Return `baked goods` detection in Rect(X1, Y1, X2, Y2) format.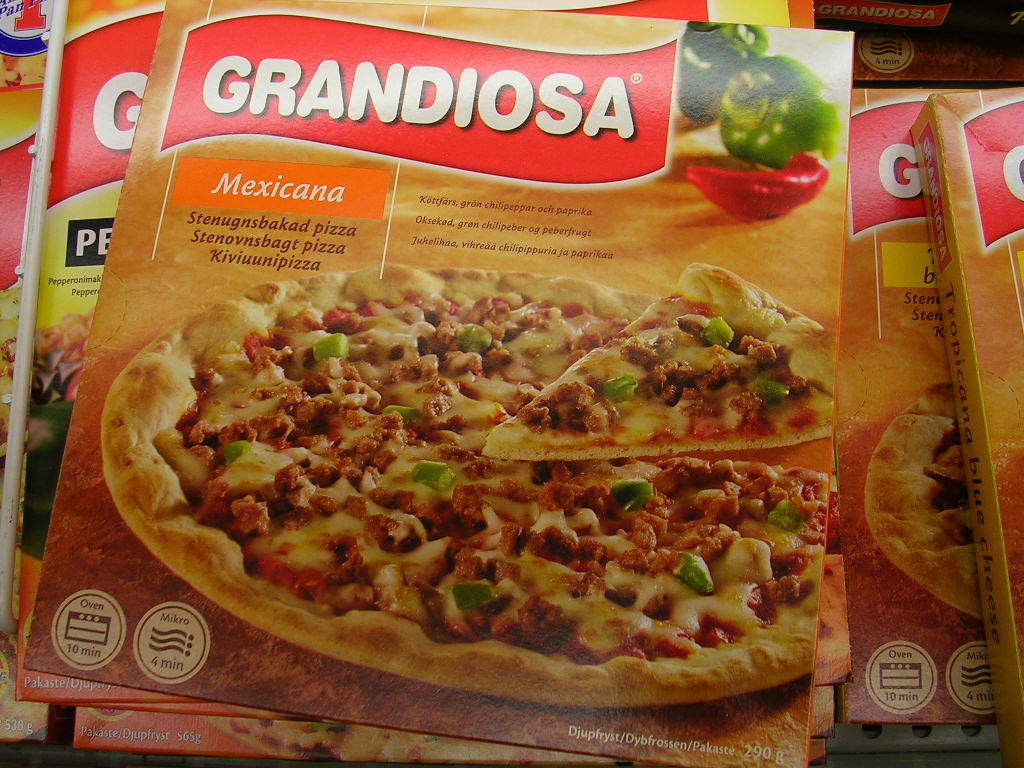
Rect(92, 293, 852, 692).
